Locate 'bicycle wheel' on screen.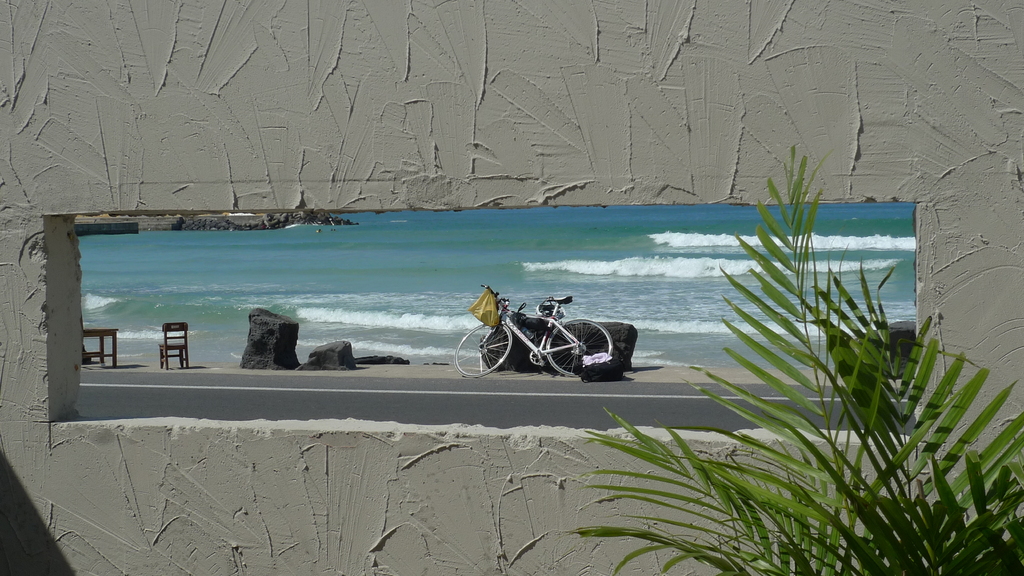
On screen at select_region(448, 316, 518, 380).
